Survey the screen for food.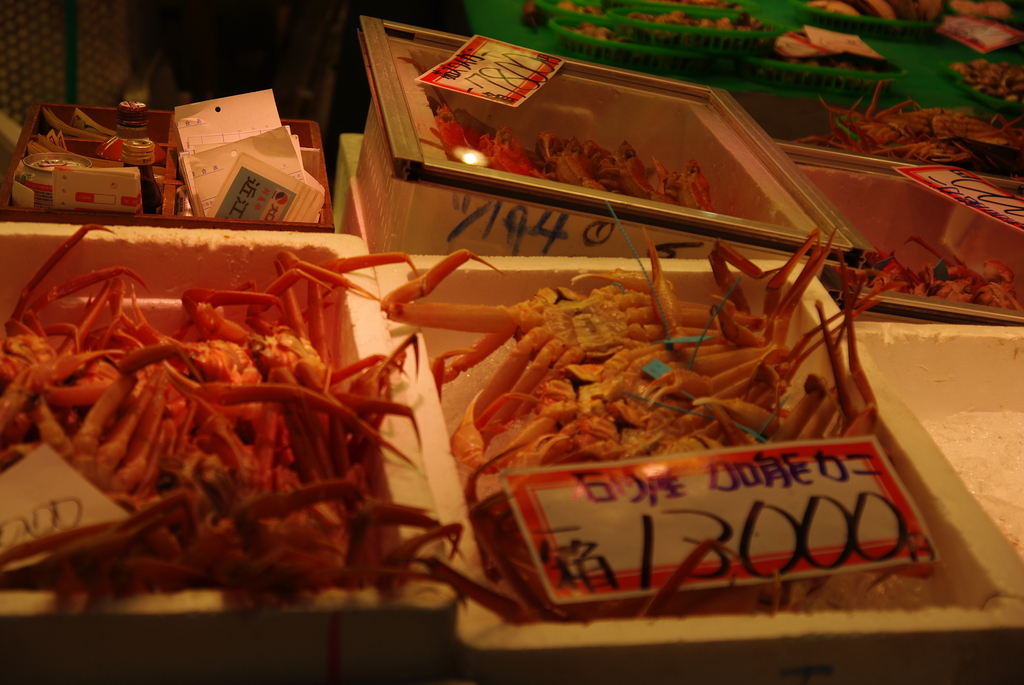
Survey found: (left=947, top=0, right=1013, bottom=22).
